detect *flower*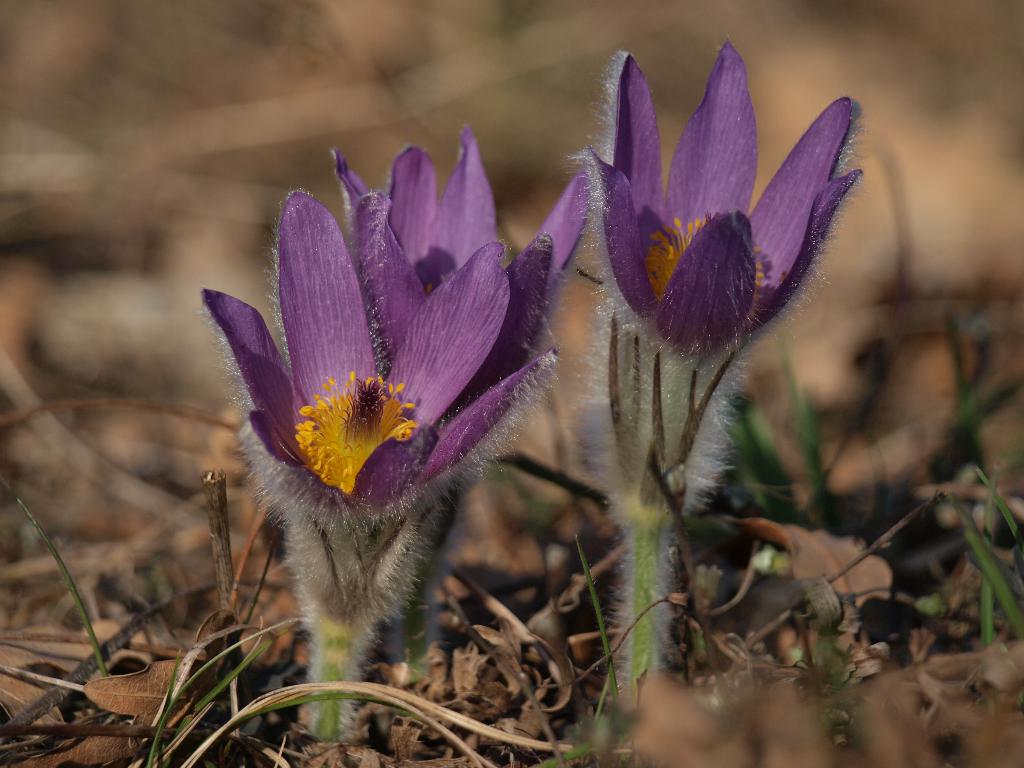
left=186, top=141, right=569, bottom=643
